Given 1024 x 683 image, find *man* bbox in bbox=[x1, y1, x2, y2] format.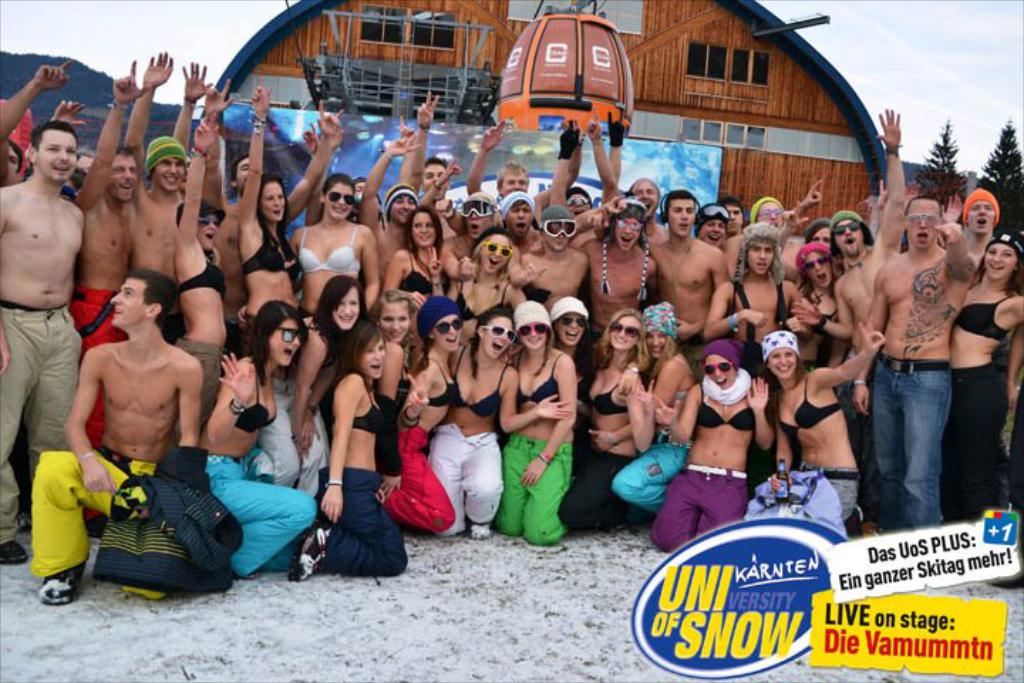
bbox=[71, 57, 138, 438].
